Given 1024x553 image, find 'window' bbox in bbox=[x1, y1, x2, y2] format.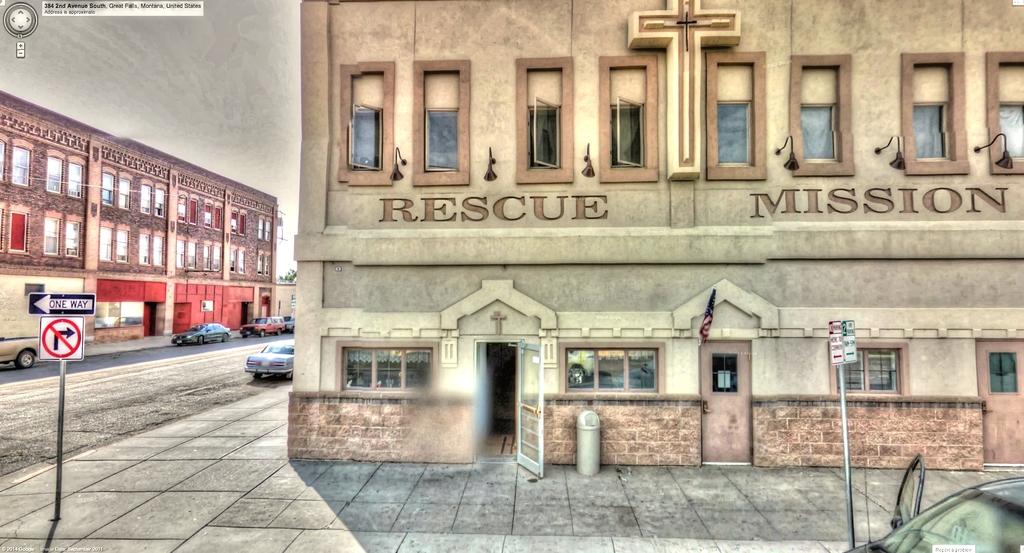
bbox=[0, 133, 9, 180].
